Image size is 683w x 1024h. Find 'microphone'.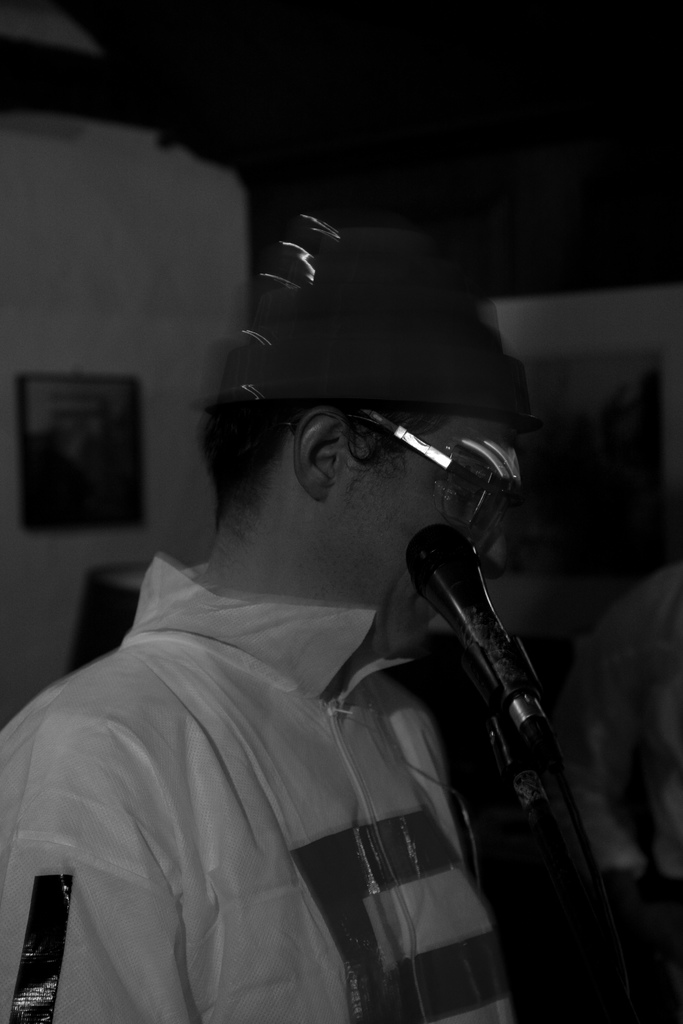
locate(394, 525, 563, 755).
